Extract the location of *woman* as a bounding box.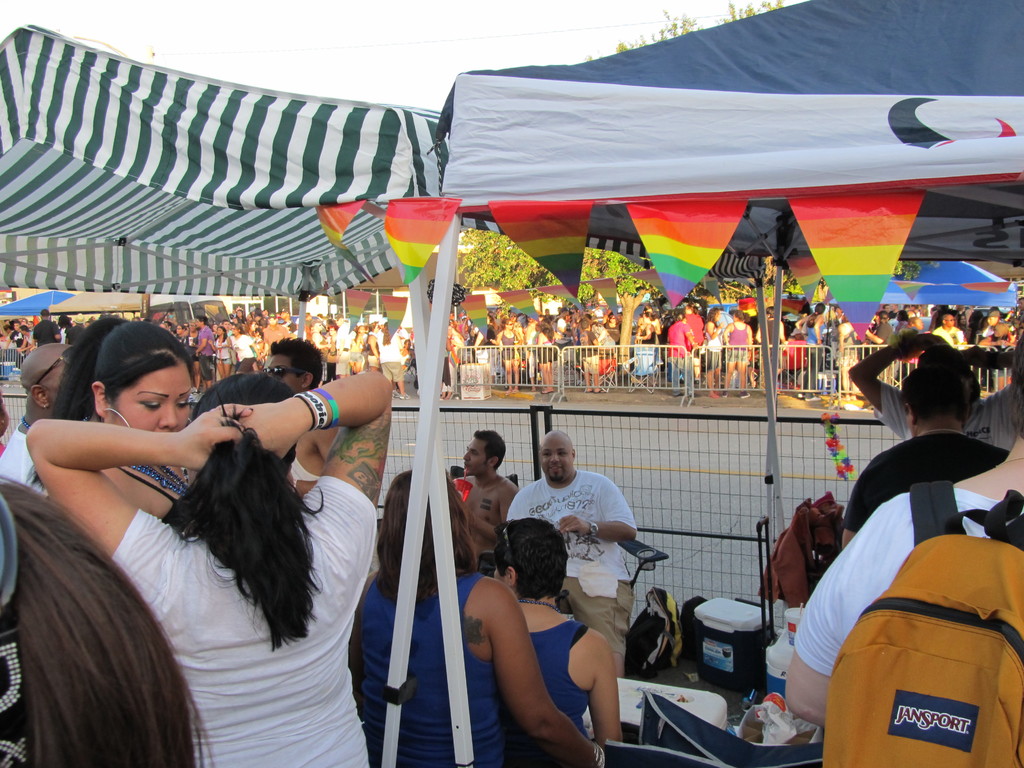
pyautogui.locateOnScreen(721, 308, 753, 400).
